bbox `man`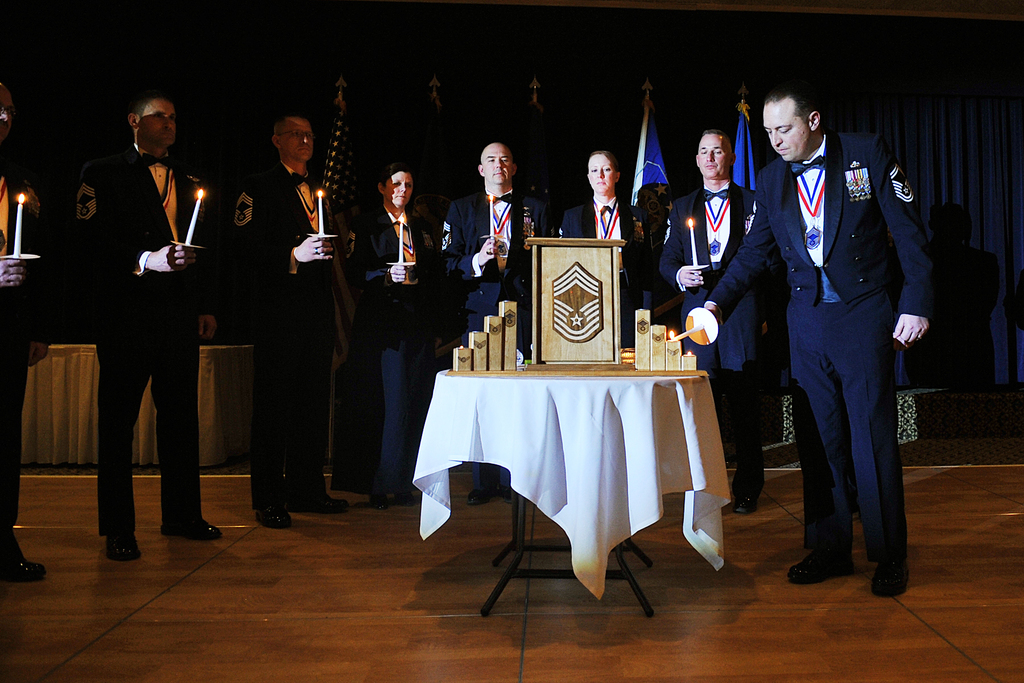
l=438, t=142, r=559, b=502
